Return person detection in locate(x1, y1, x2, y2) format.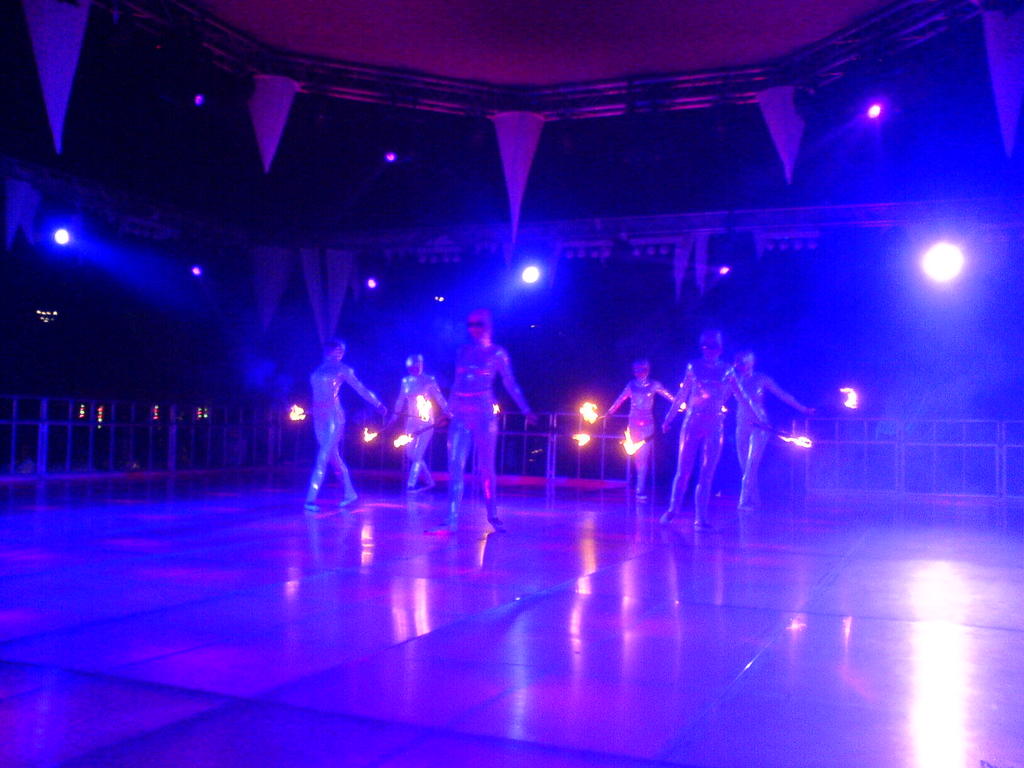
locate(273, 298, 365, 538).
